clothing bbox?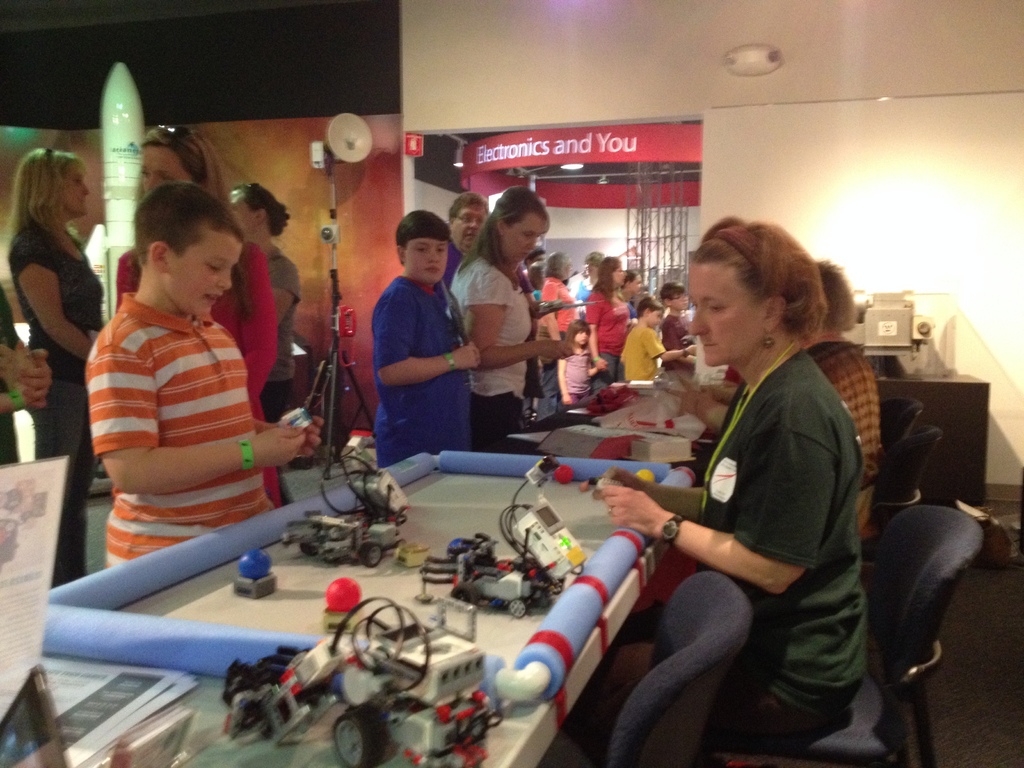
375:281:474:465
